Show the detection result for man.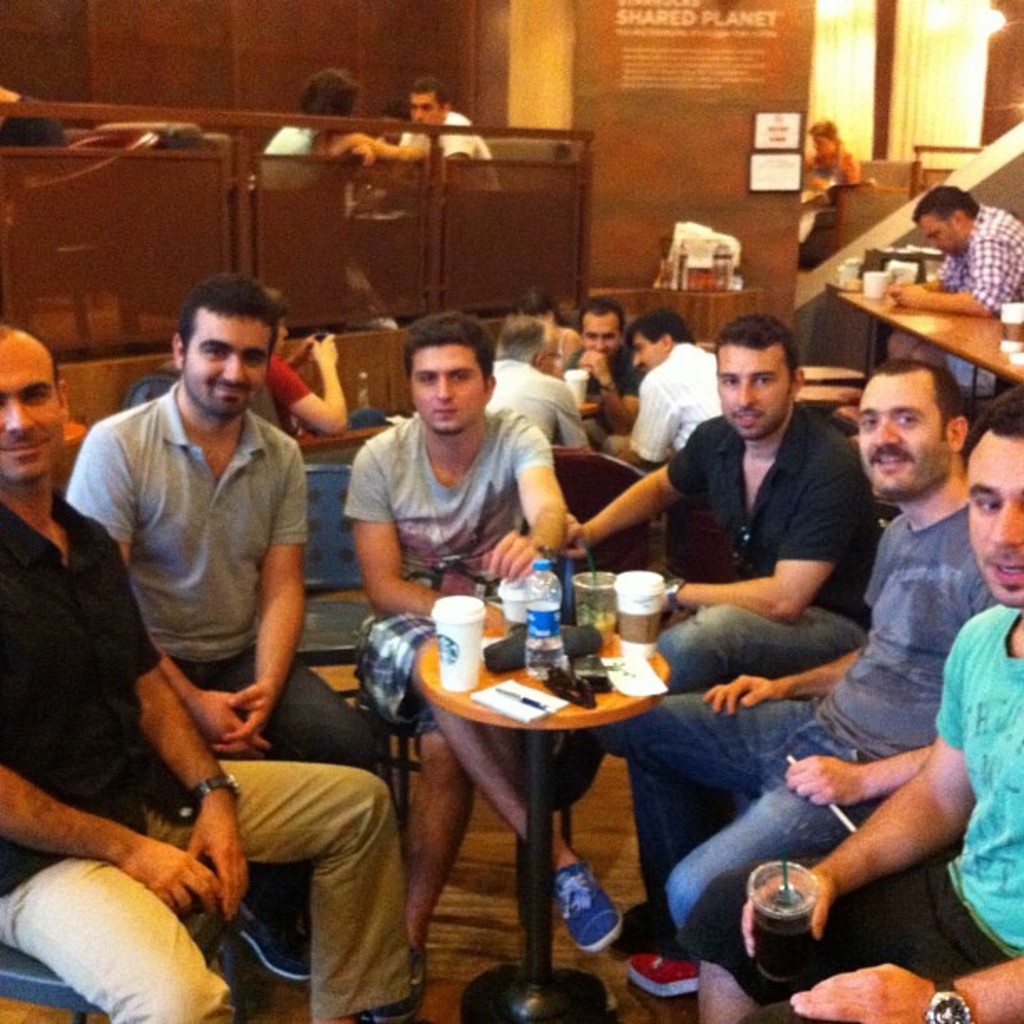
[left=375, top=100, right=420, bottom=146].
